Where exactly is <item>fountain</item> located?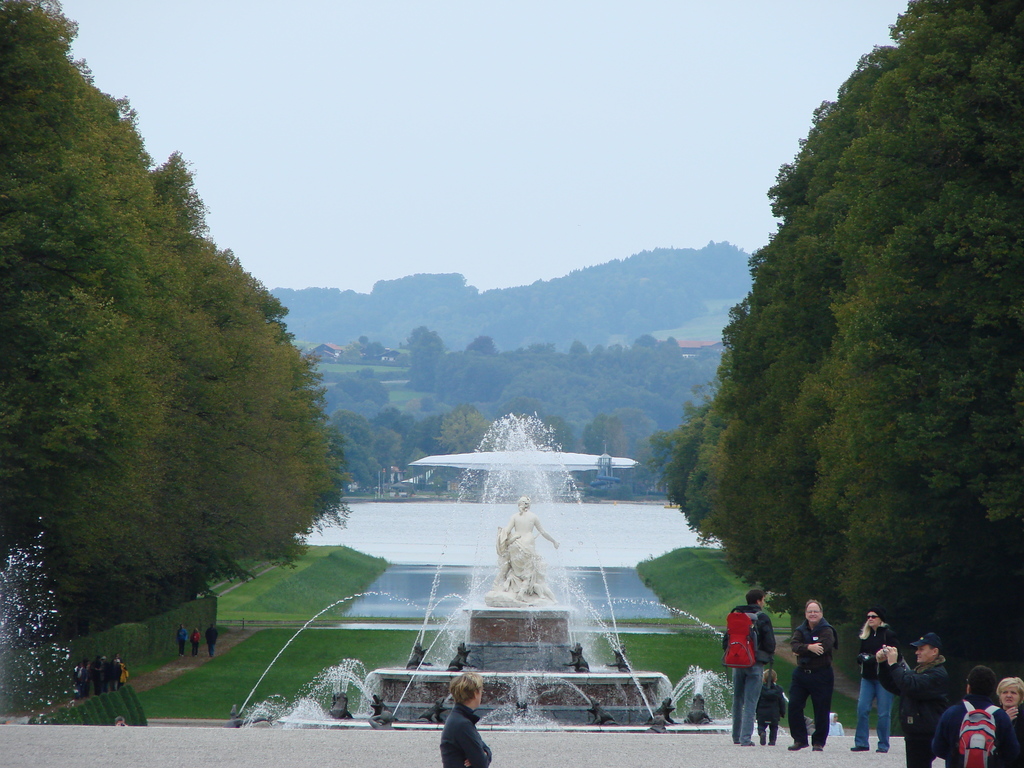
Its bounding box is l=232, t=403, r=815, b=732.
